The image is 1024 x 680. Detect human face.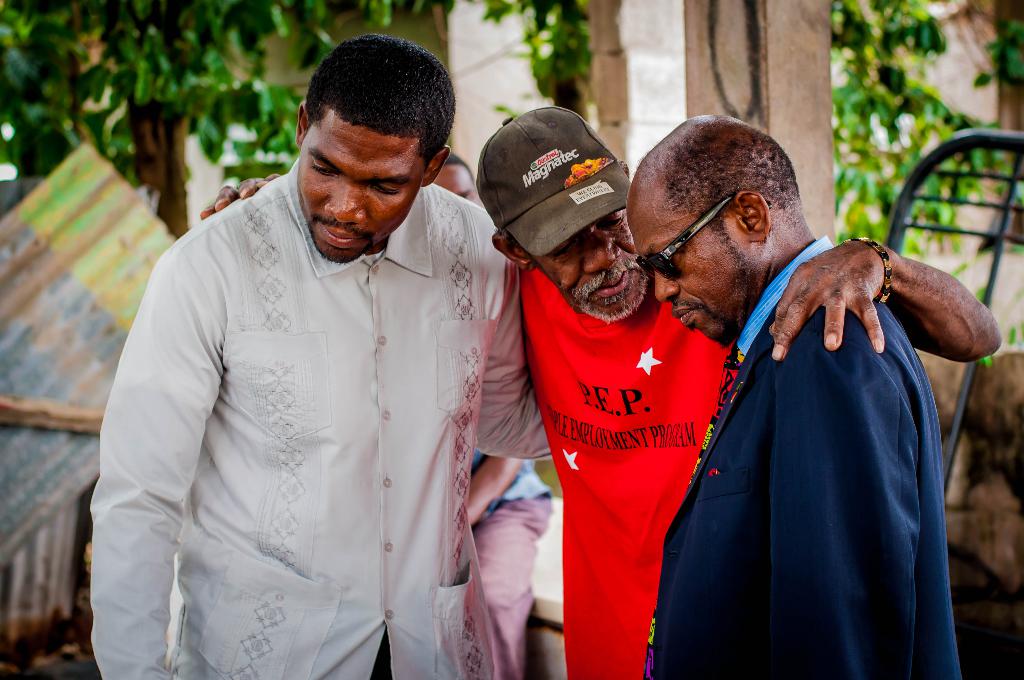
Detection: 539 208 646 324.
